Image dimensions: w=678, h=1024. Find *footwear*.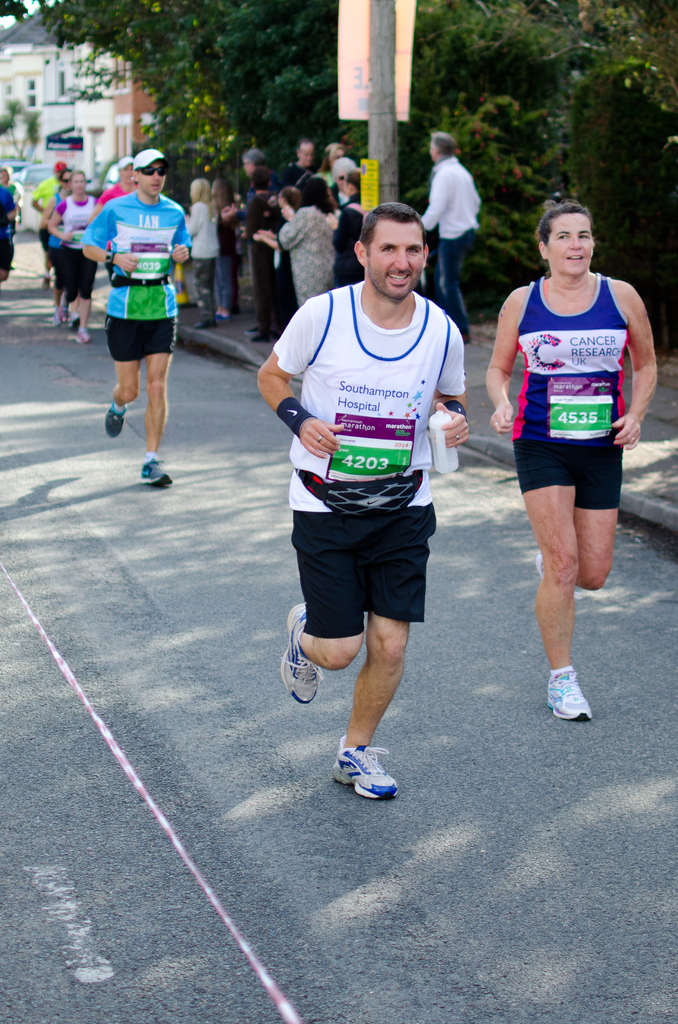
[x1=245, y1=327, x2=262, y2=334].
